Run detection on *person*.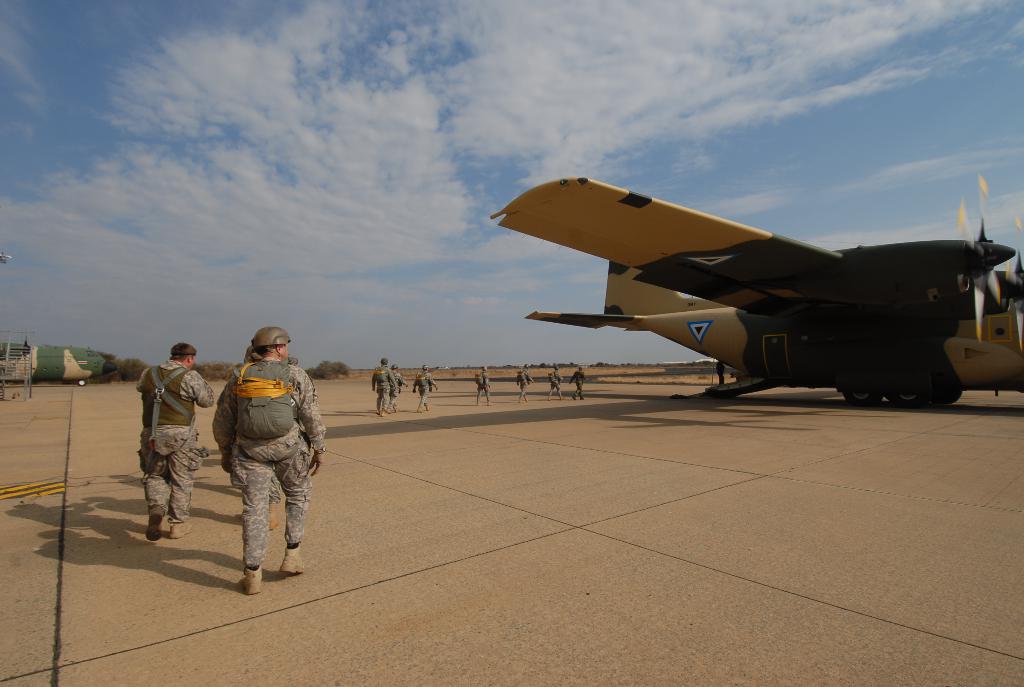
Result: BBox(541, 362, 557, 393).
